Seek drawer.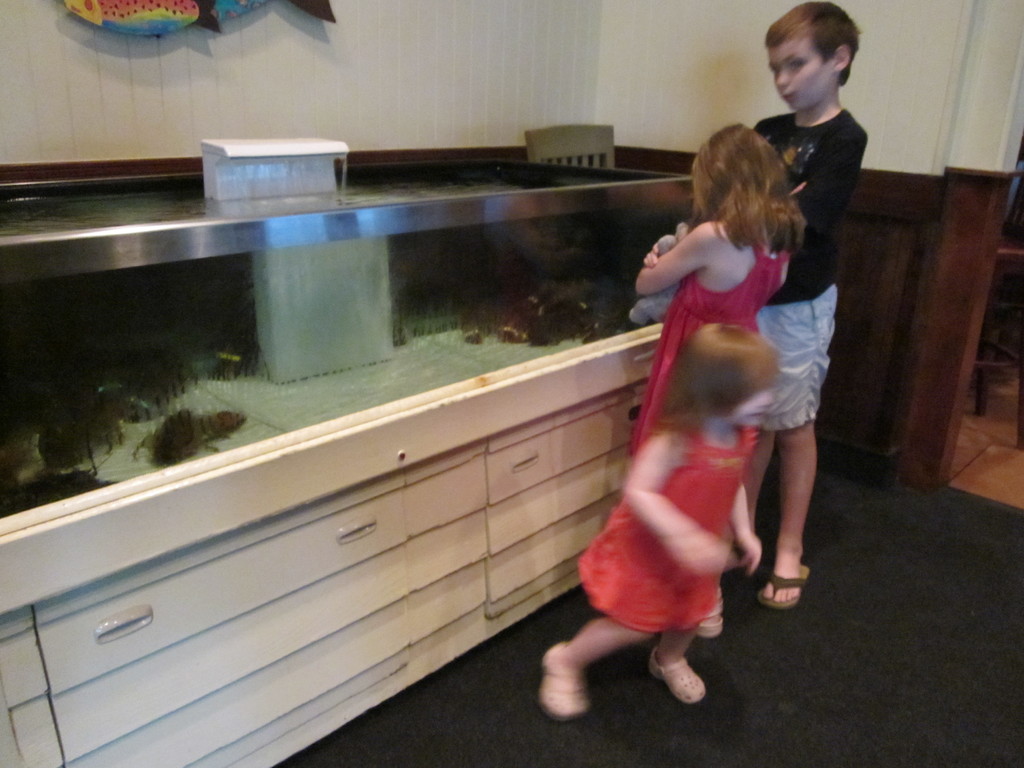
(67,560,490,766).
